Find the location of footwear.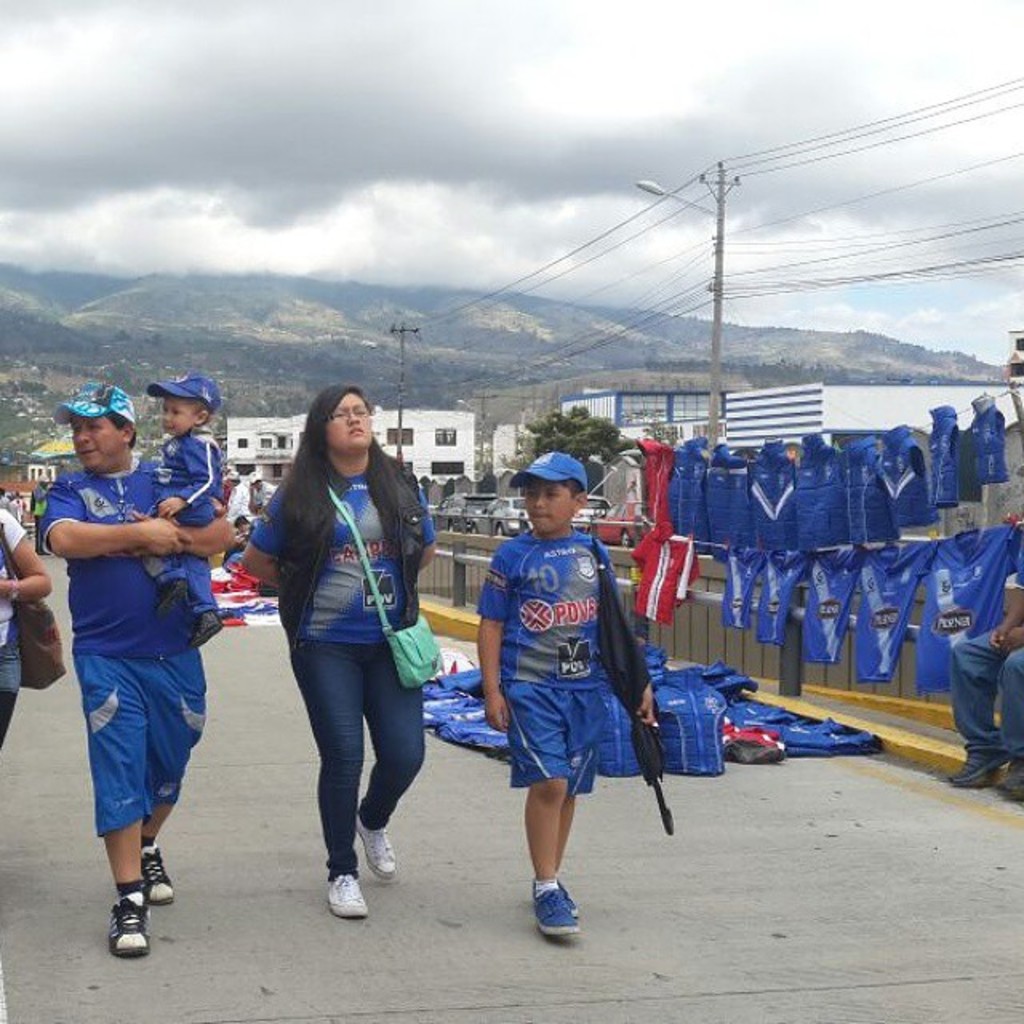
Location: (941,752,1008,786).
